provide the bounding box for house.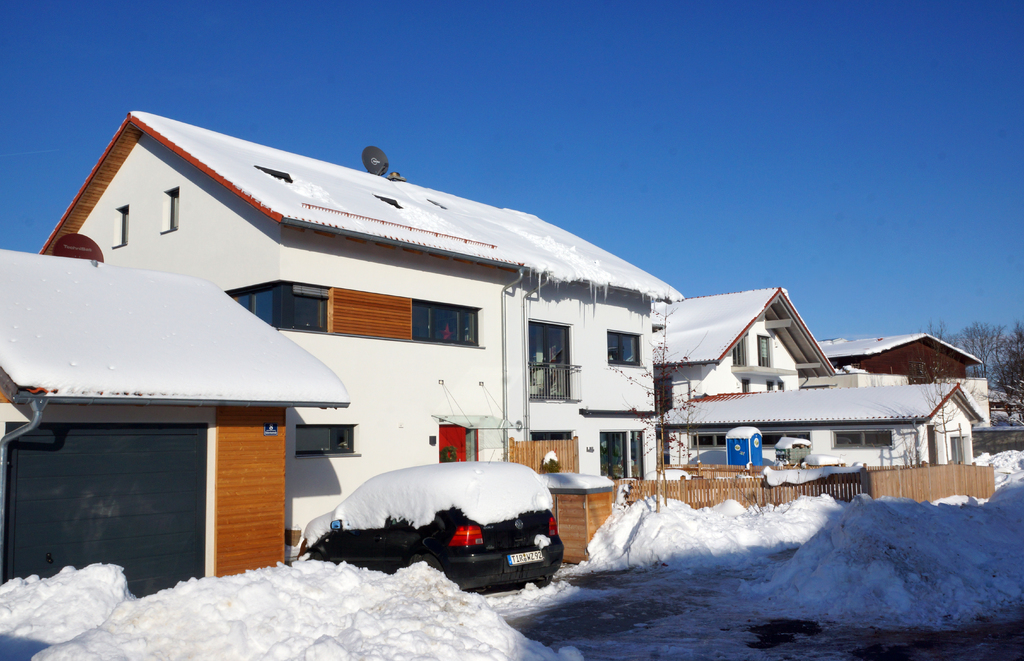
x1=653 y1=379 x2=984 y2=479.
